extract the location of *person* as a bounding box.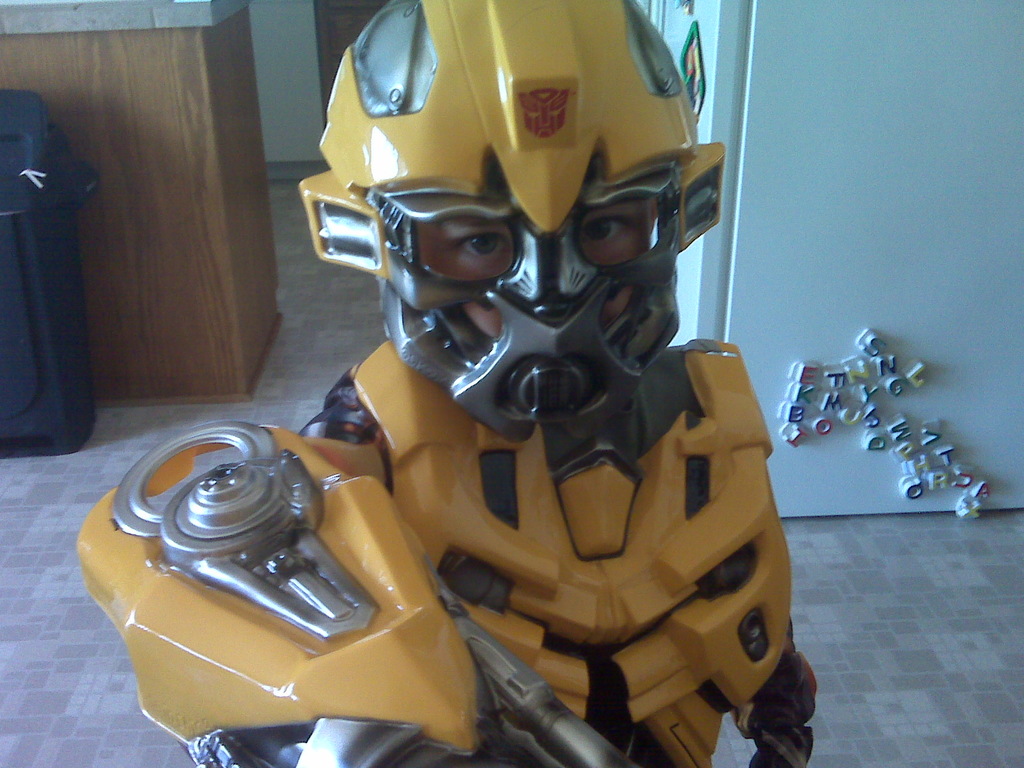
(left=417, top=198, right=659, bottom=339).
